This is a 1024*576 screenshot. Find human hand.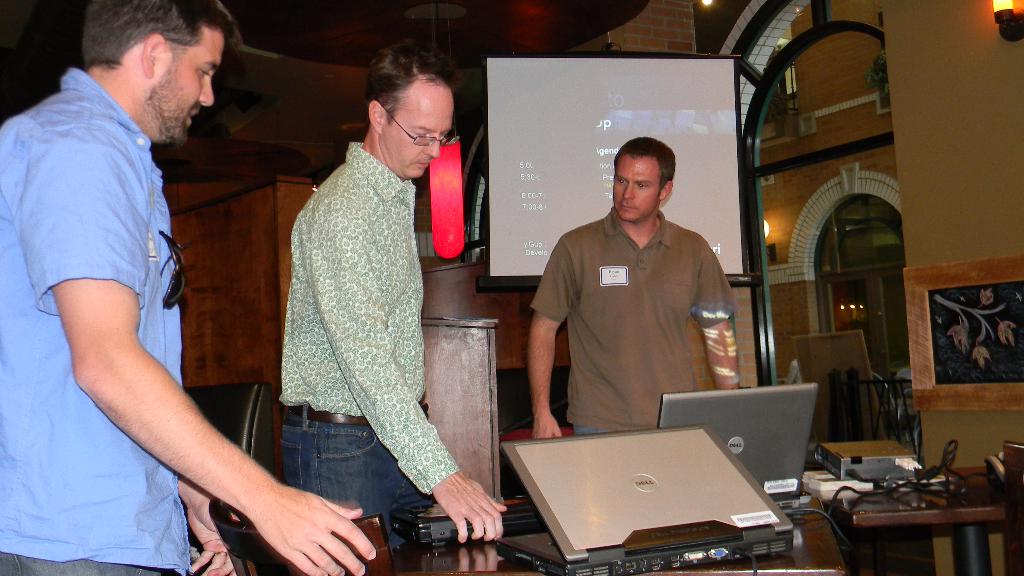
Bounding box: pyautogui.locateOnScreen(432, 472, 509, 547).
